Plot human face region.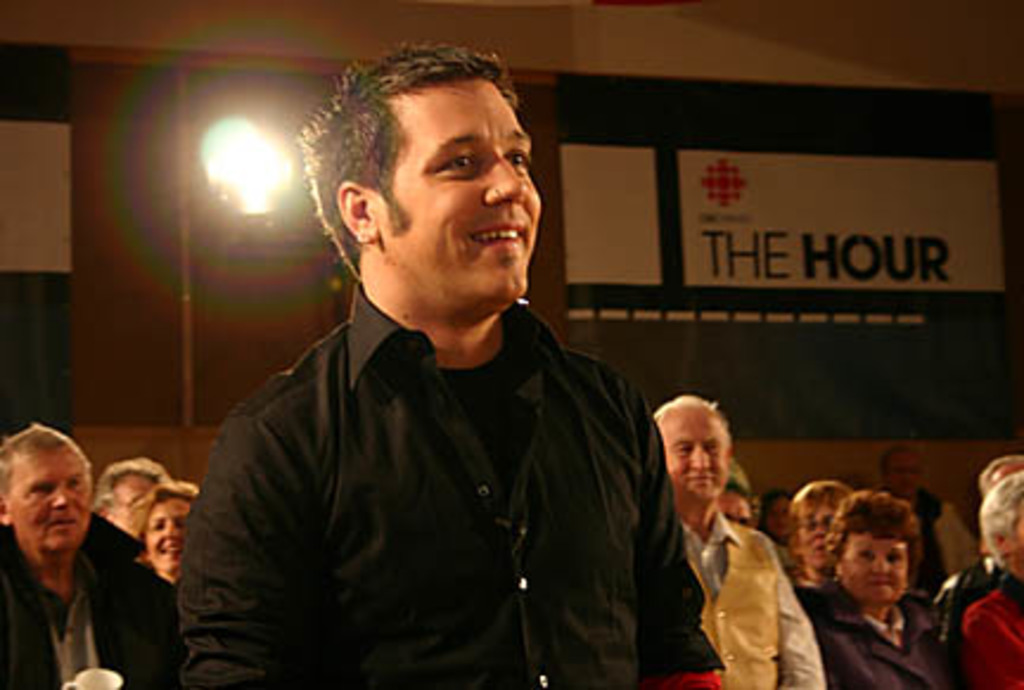
Plotted at box(841, 522, 917, 600).
